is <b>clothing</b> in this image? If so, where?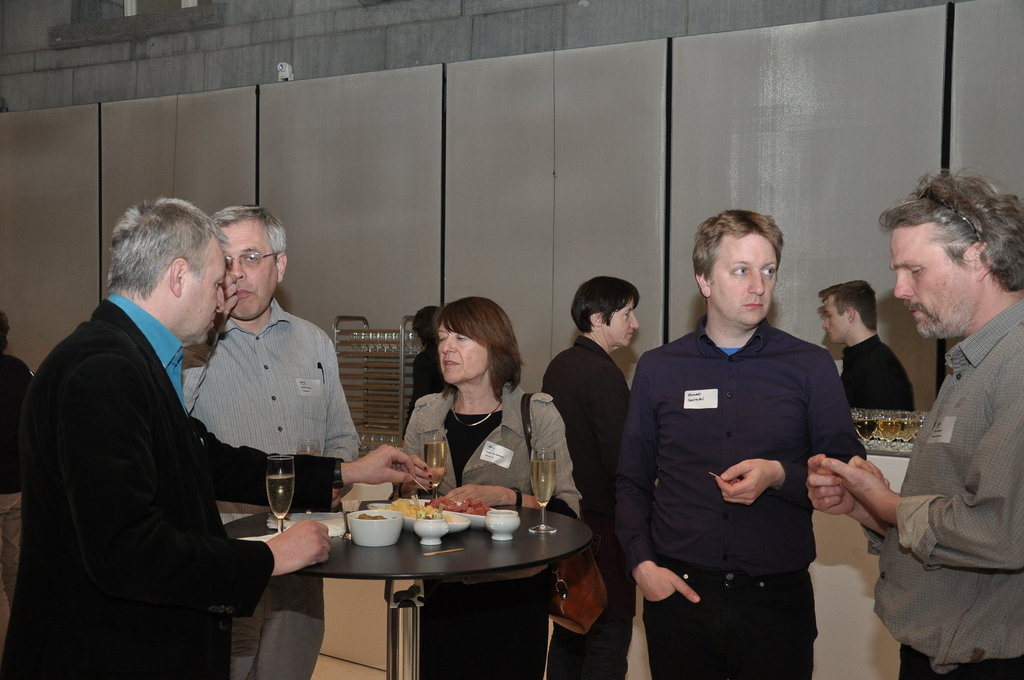
Yes, at <box>614,313,870,679</box>.
